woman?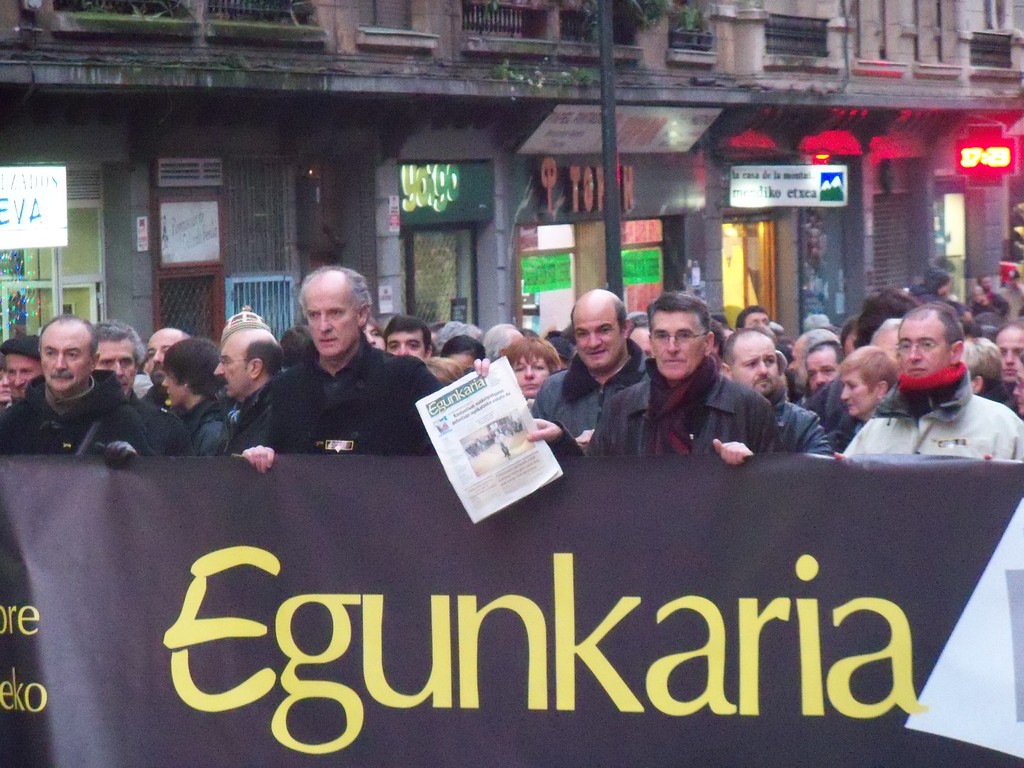
[822,341,893,451]
